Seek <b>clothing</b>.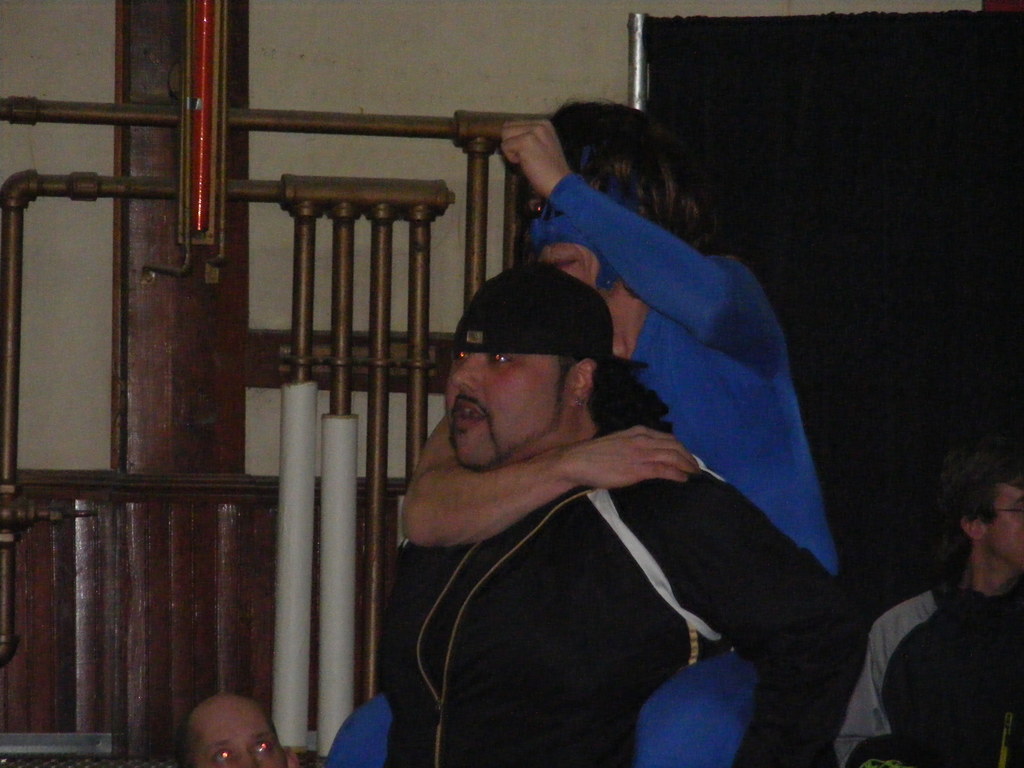
region(310, 175, 835, 767).
